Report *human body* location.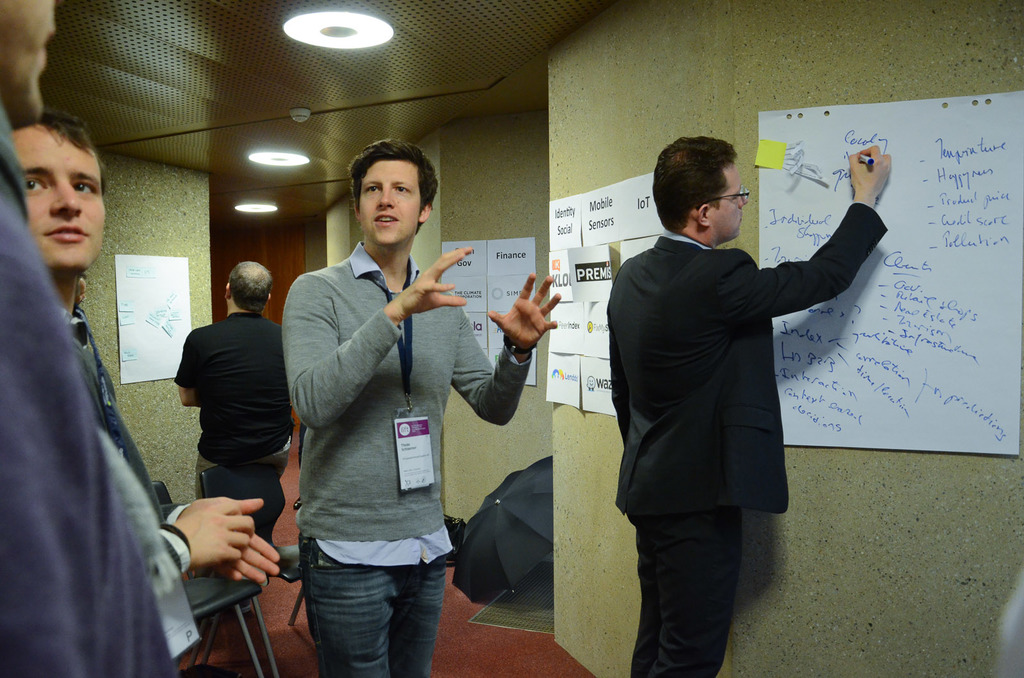
Report: rect(279, 141, 566, 677).
